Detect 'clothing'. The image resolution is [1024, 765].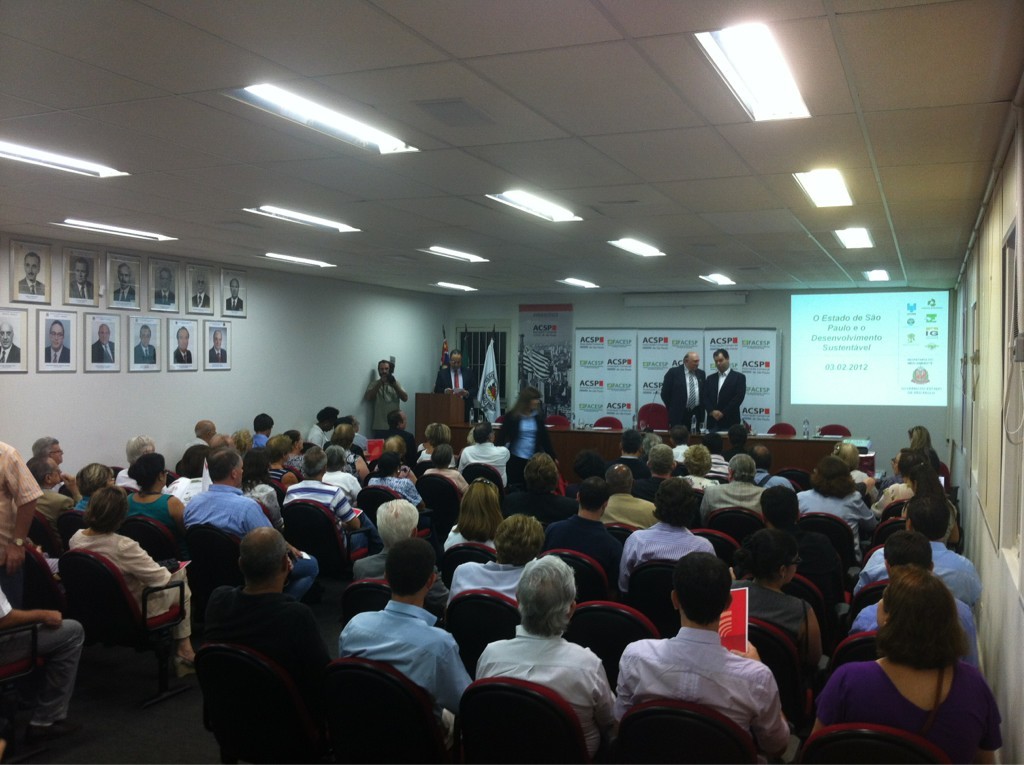
region(208, 345, 226, 362).
